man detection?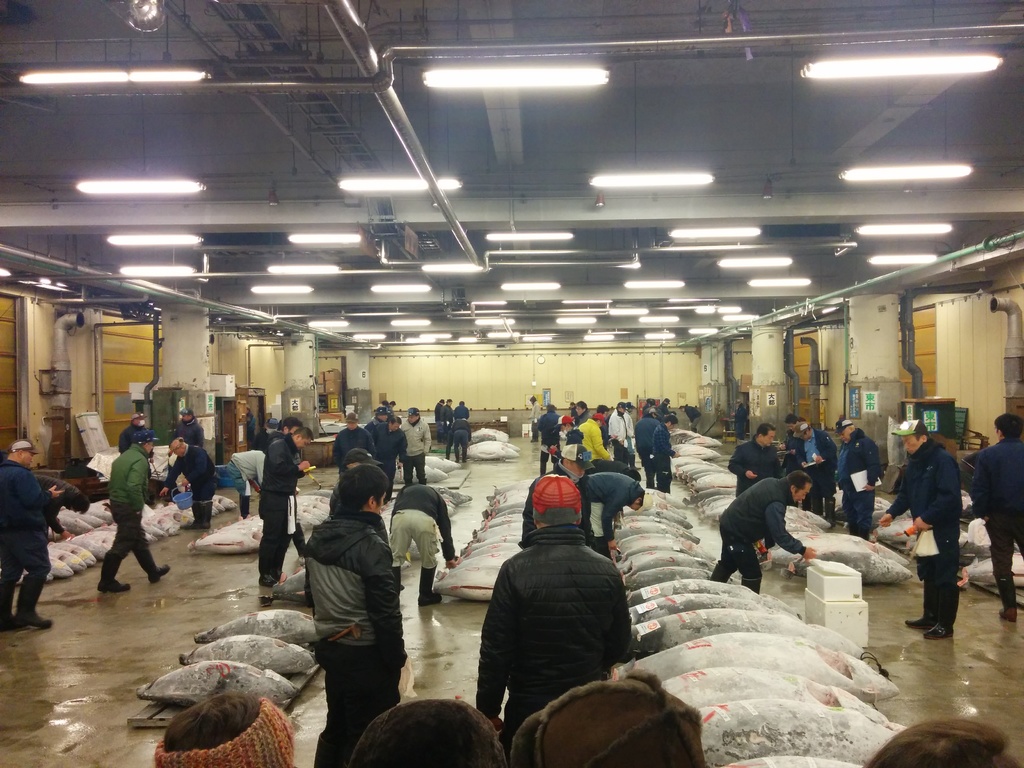
bbox=[455, 399, 469, 420]
